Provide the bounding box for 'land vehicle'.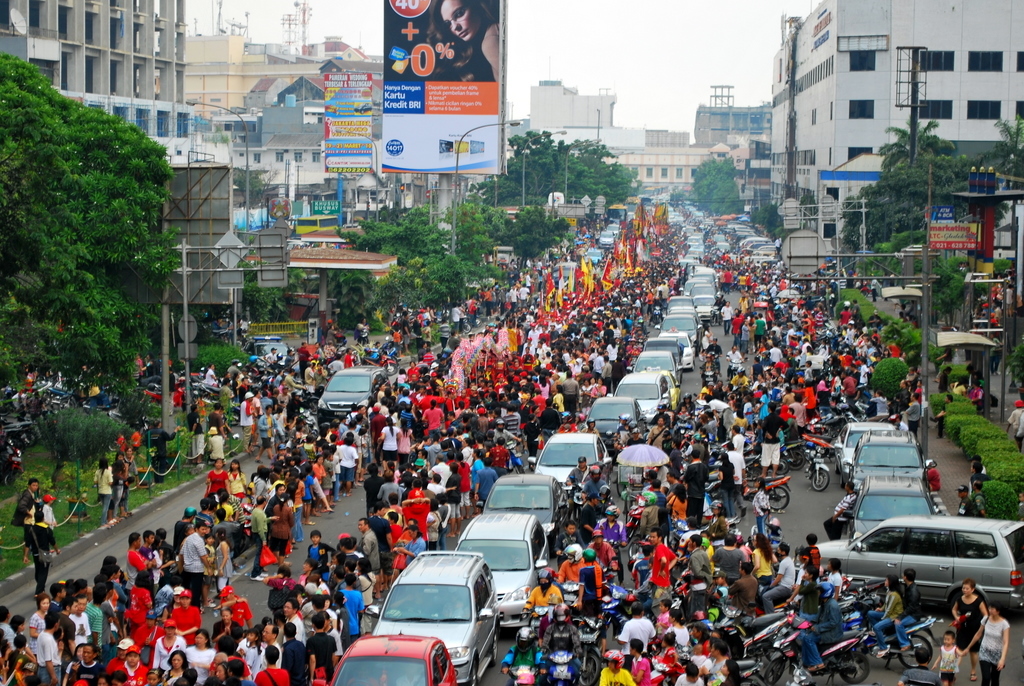
x1=647 y1=338 x2=684 y2=361.
